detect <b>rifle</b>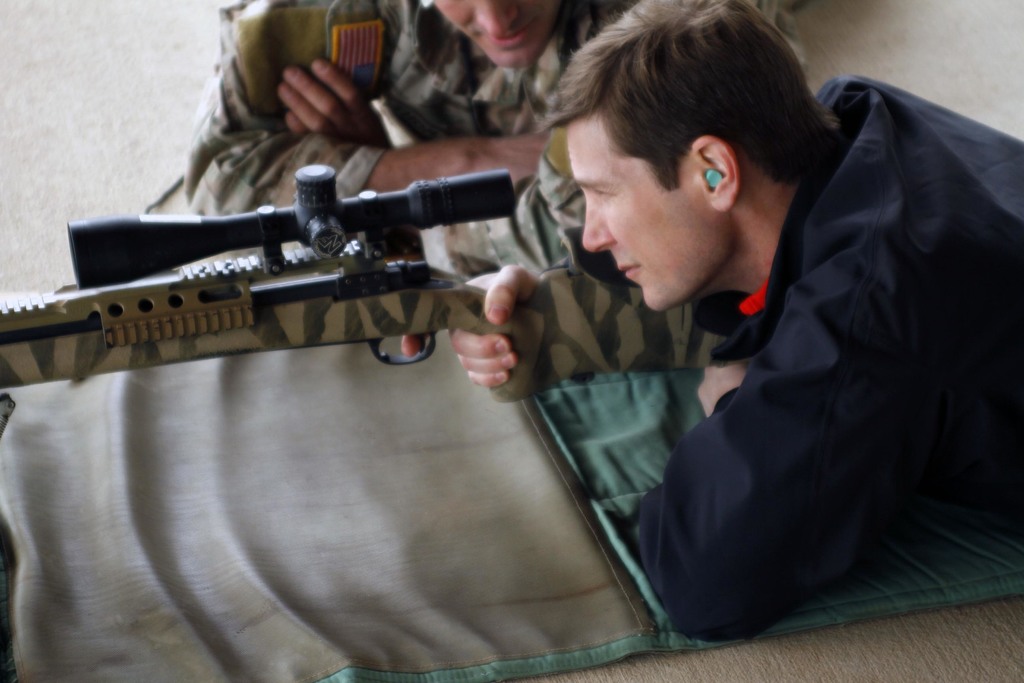
0/161/748/400
